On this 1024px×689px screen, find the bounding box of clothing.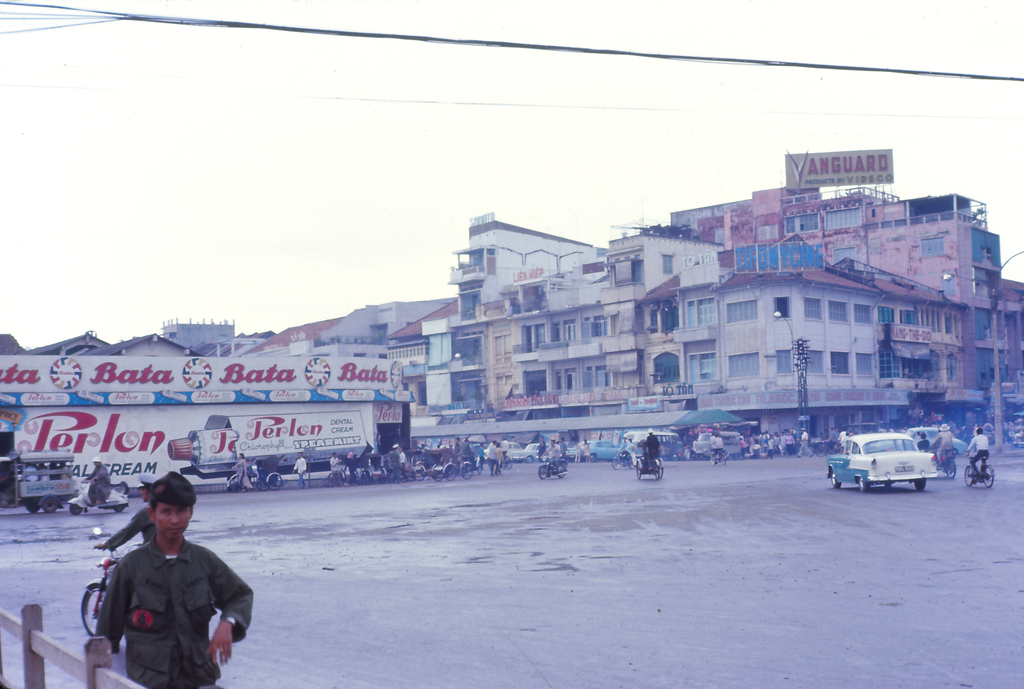
Bounding box: [934, 430, 955, 467].
